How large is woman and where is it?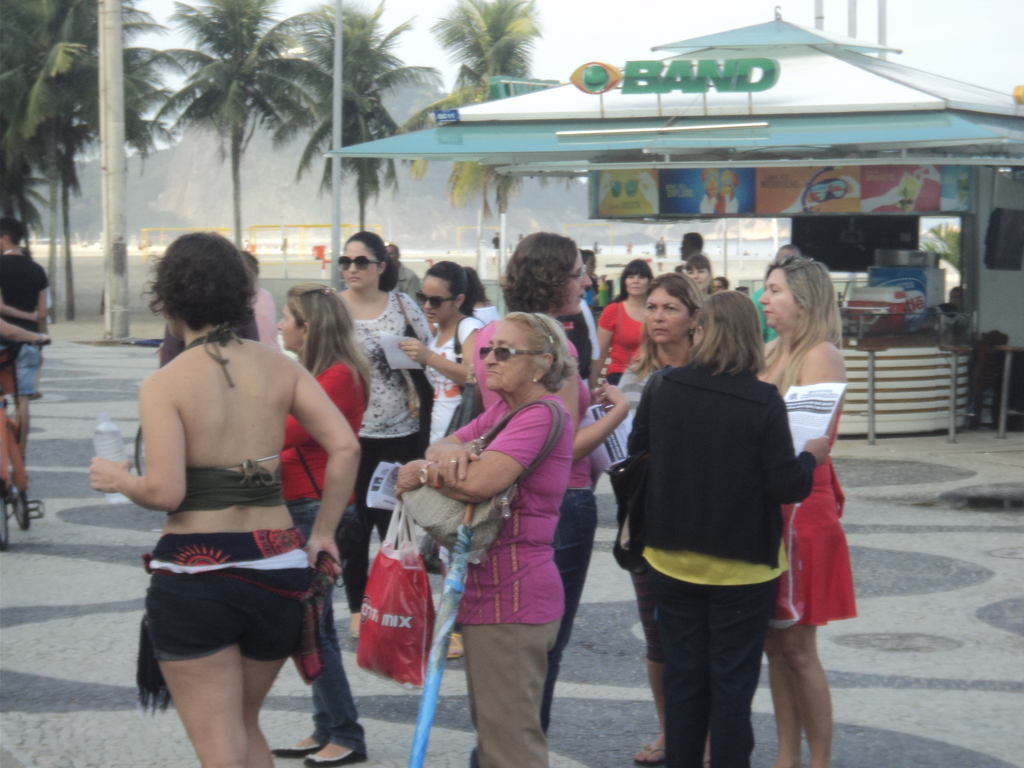
Bounding box: rect(712, 274, 729, 292).
